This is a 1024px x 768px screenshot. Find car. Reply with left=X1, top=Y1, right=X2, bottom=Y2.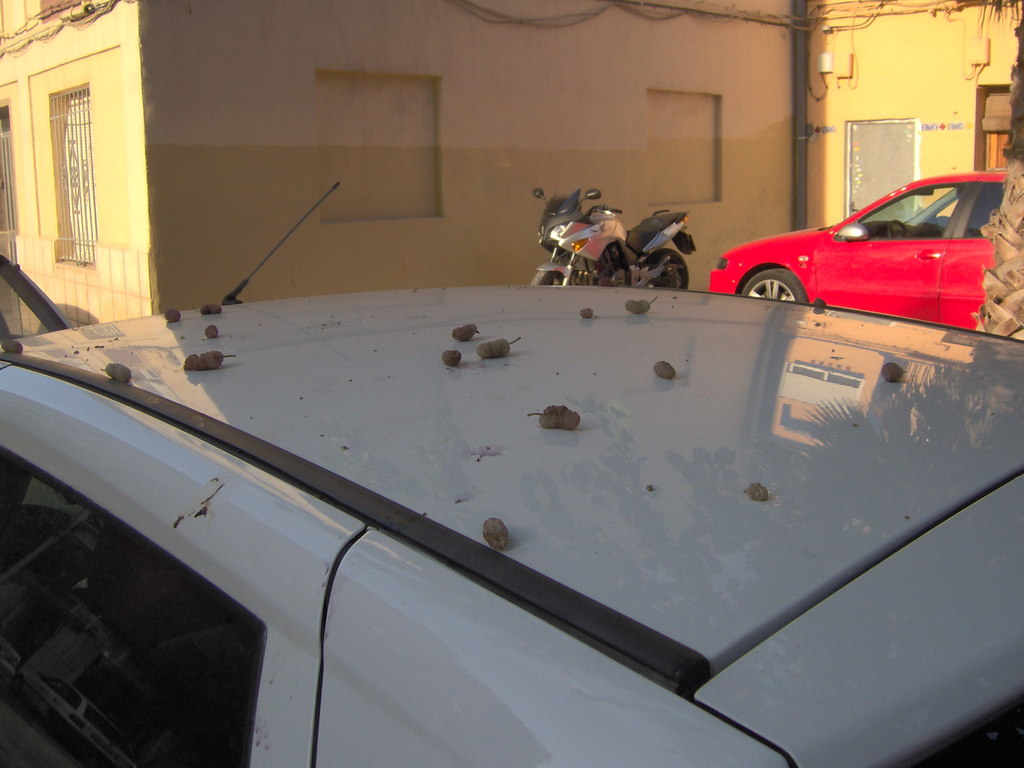
left=5, top=173, right=1023, bottom=767.
